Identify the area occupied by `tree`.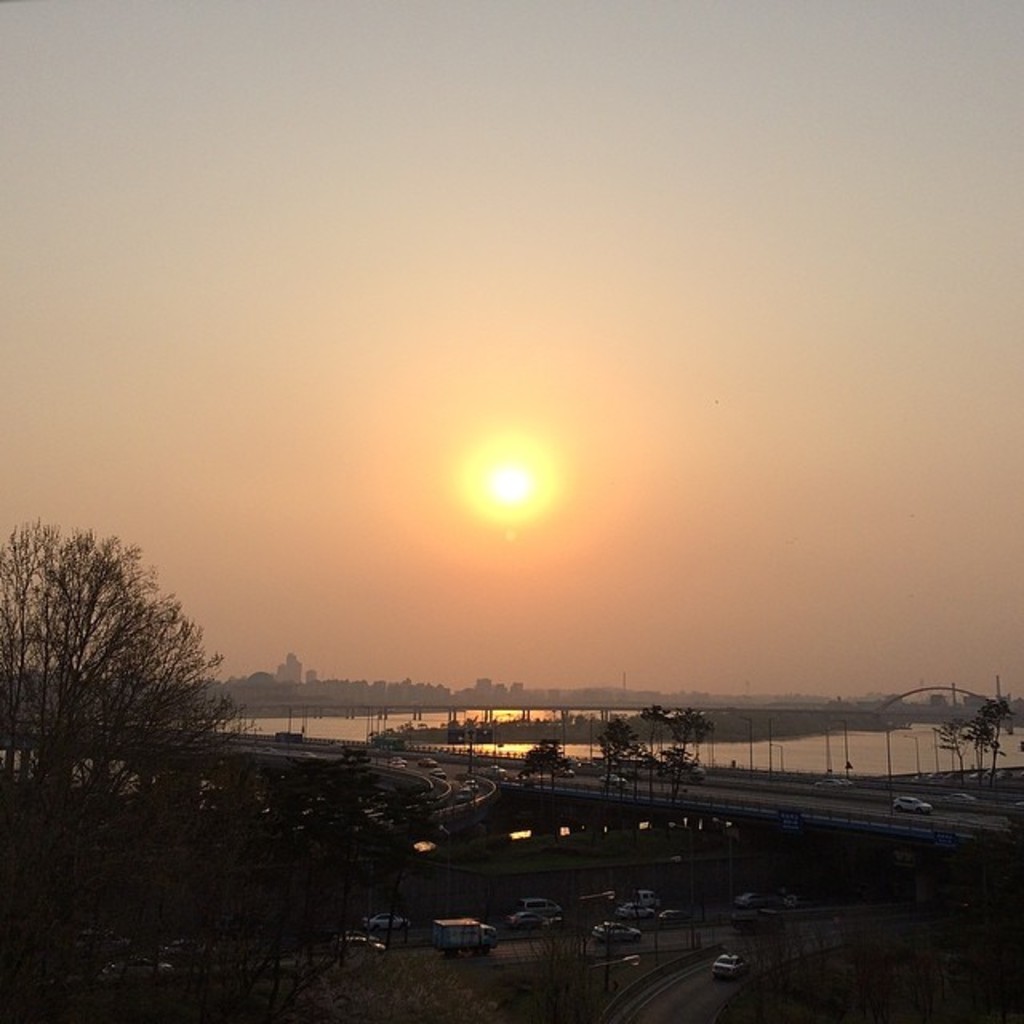
Area: 587:709:643:803.
